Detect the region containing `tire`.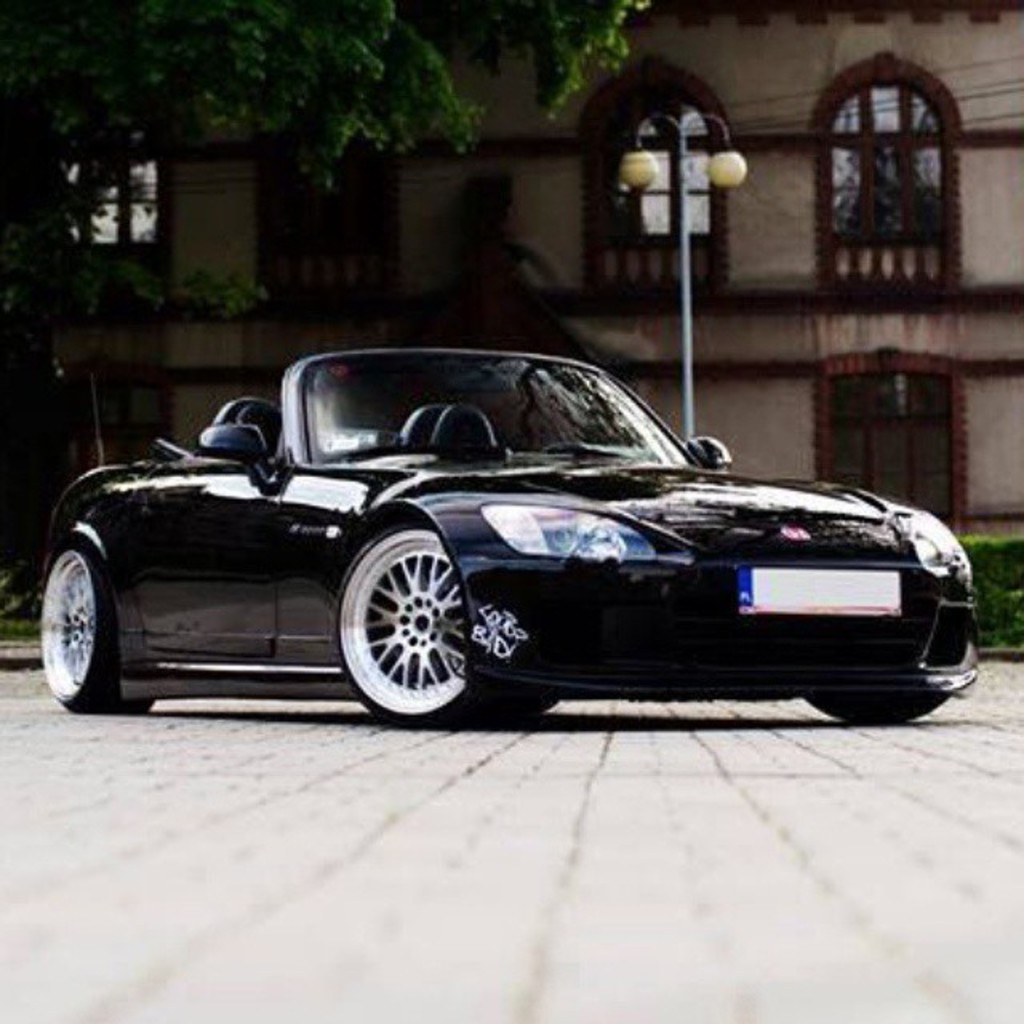
detection(490, 677, 552, 726).
